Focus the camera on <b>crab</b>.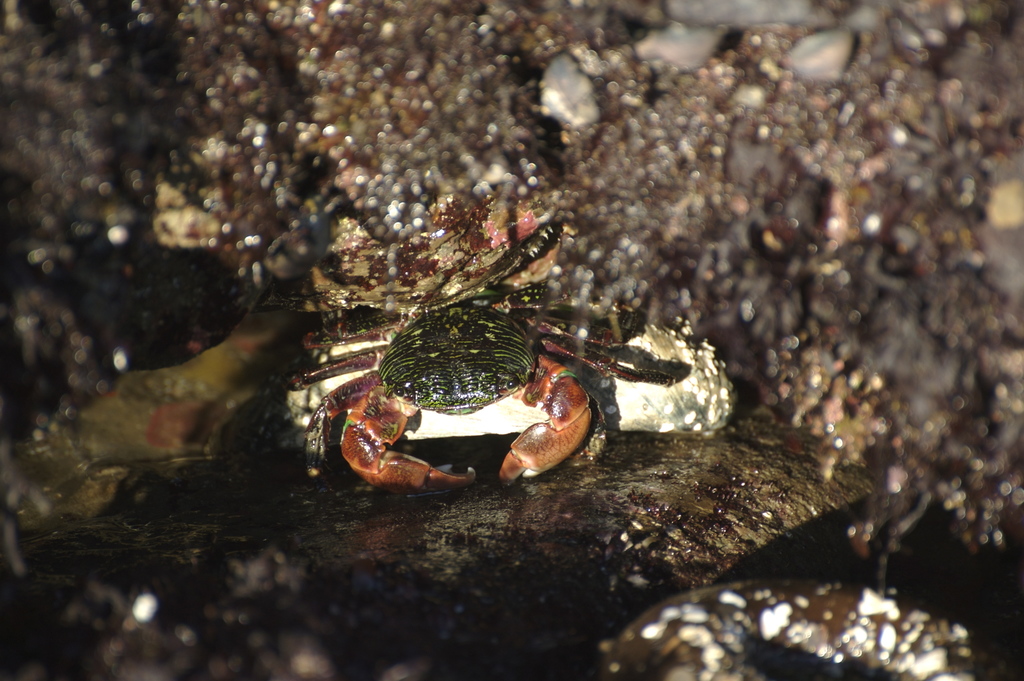
Focus region: <box>276,209,694,488</box>.
